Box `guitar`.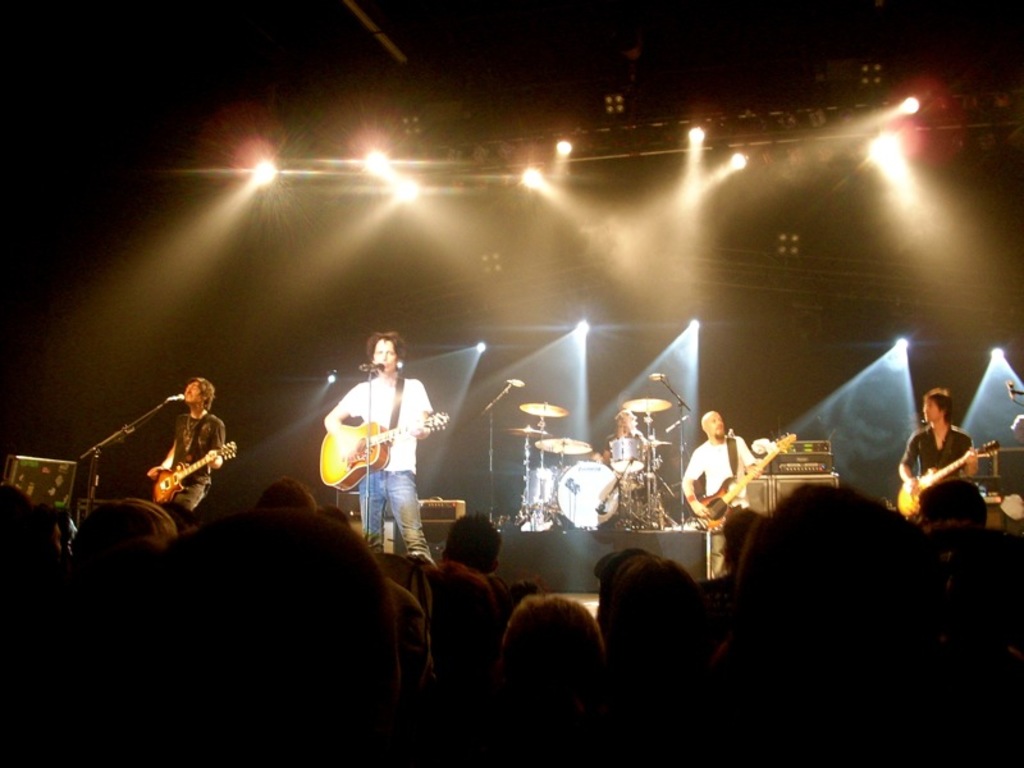
locate(895, 439, 998, 522).
